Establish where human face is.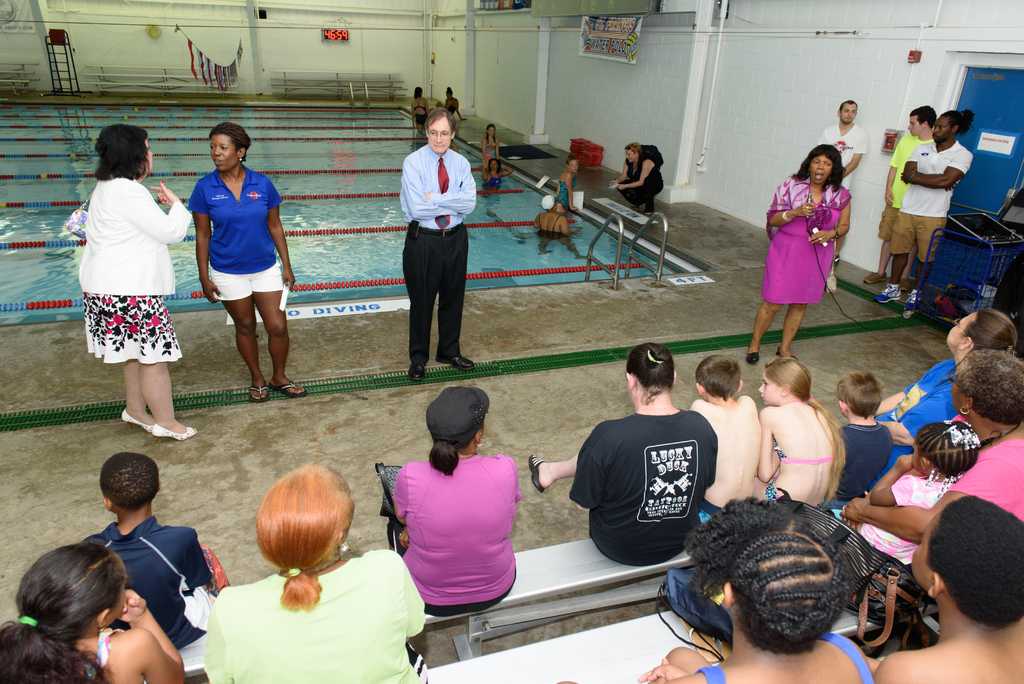
Established at box=[756, 377, 780, 406].
